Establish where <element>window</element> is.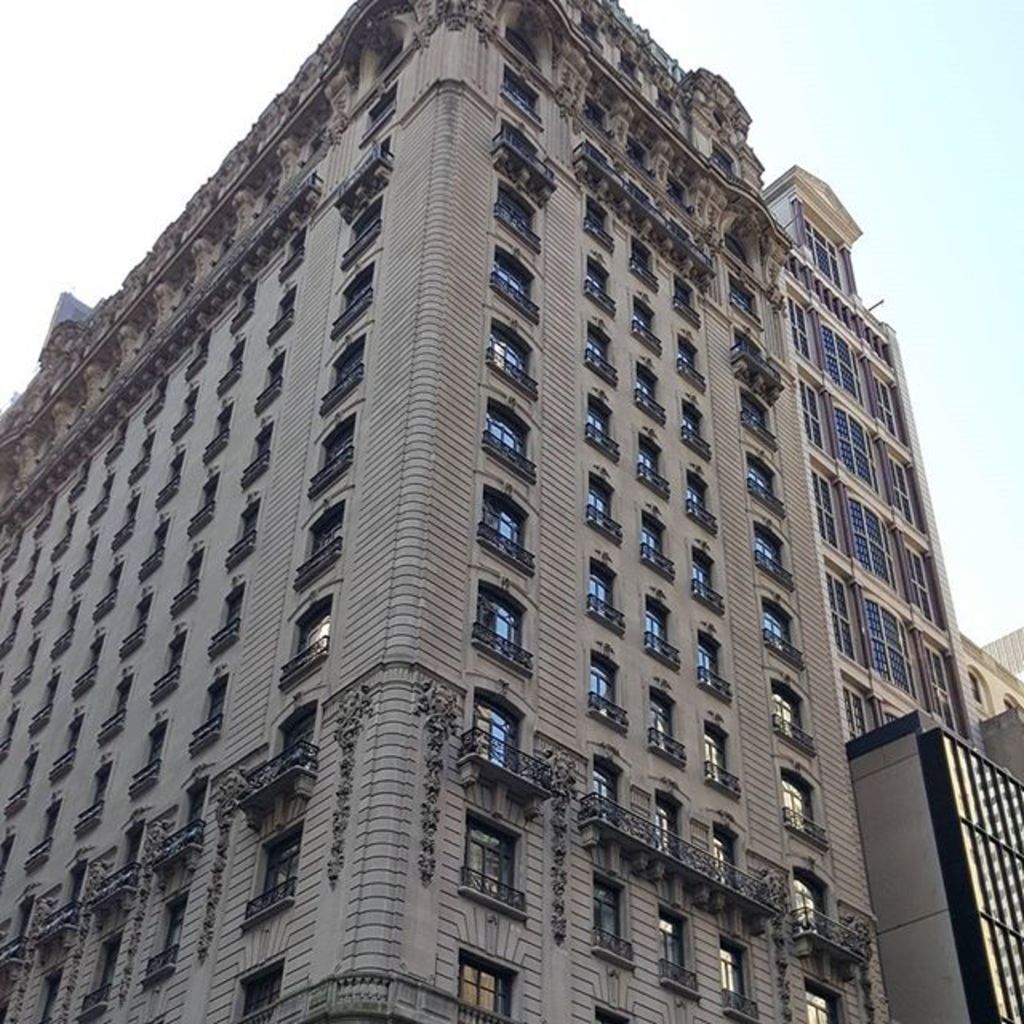
Established at crop(797, 883, 816, 917).
